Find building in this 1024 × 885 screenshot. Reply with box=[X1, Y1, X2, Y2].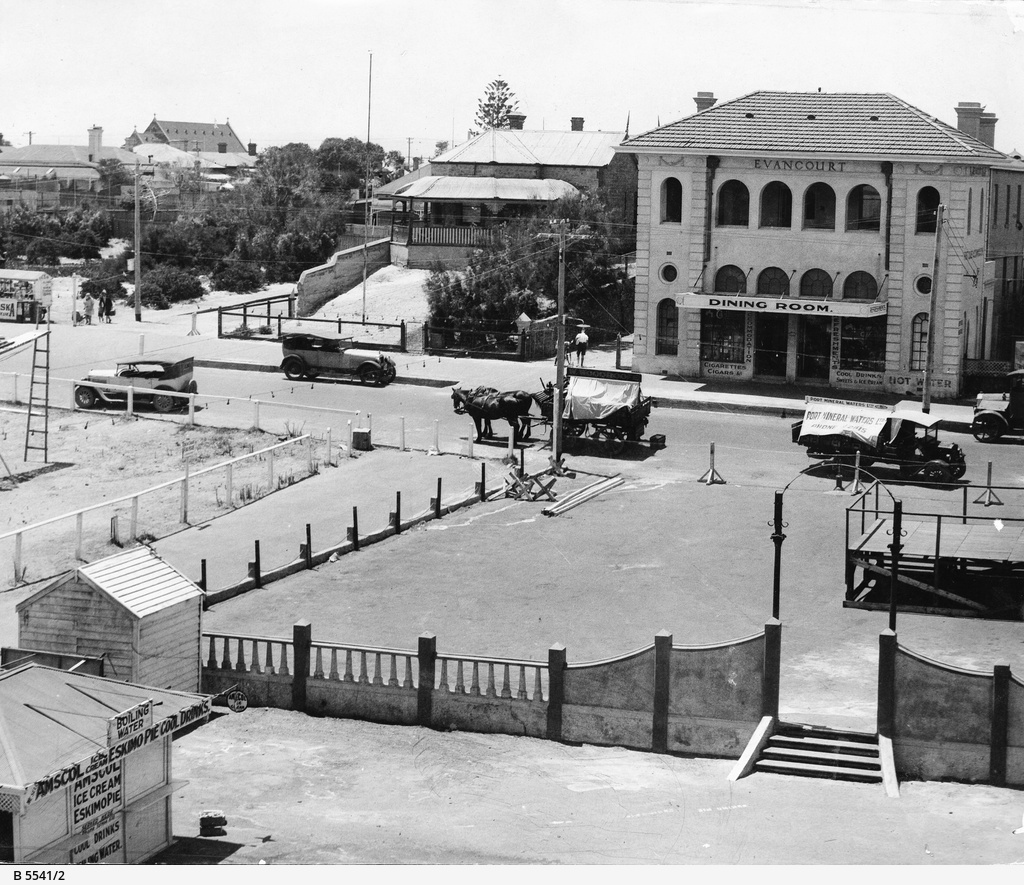
box=[626, 88, 1023, 399].
